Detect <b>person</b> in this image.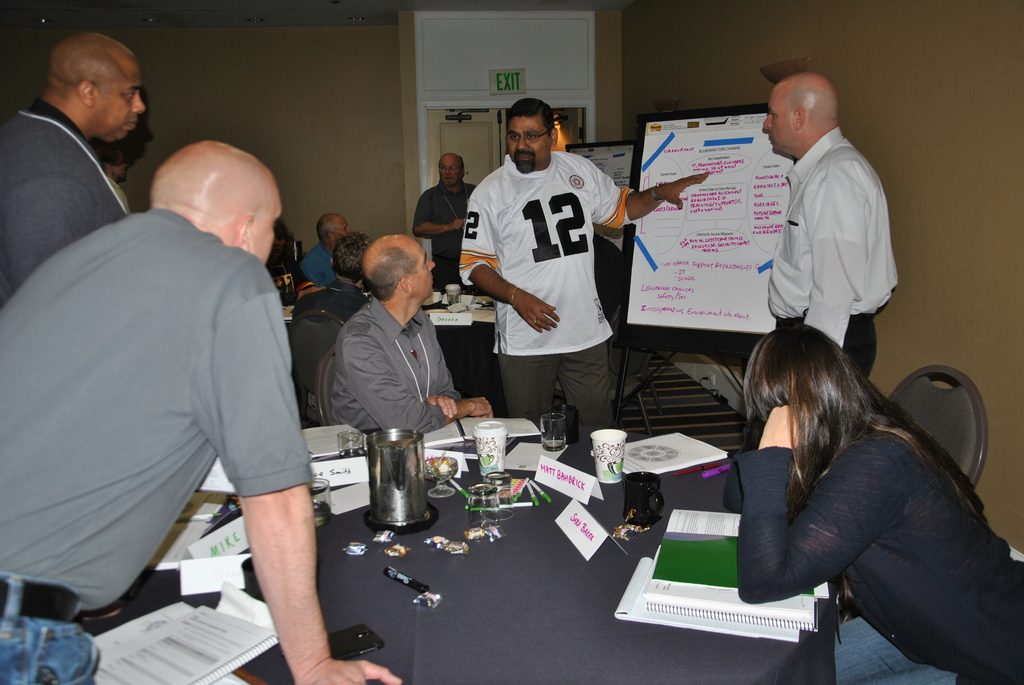
Detection: left=335, top=237, right=492, bottom=439.
